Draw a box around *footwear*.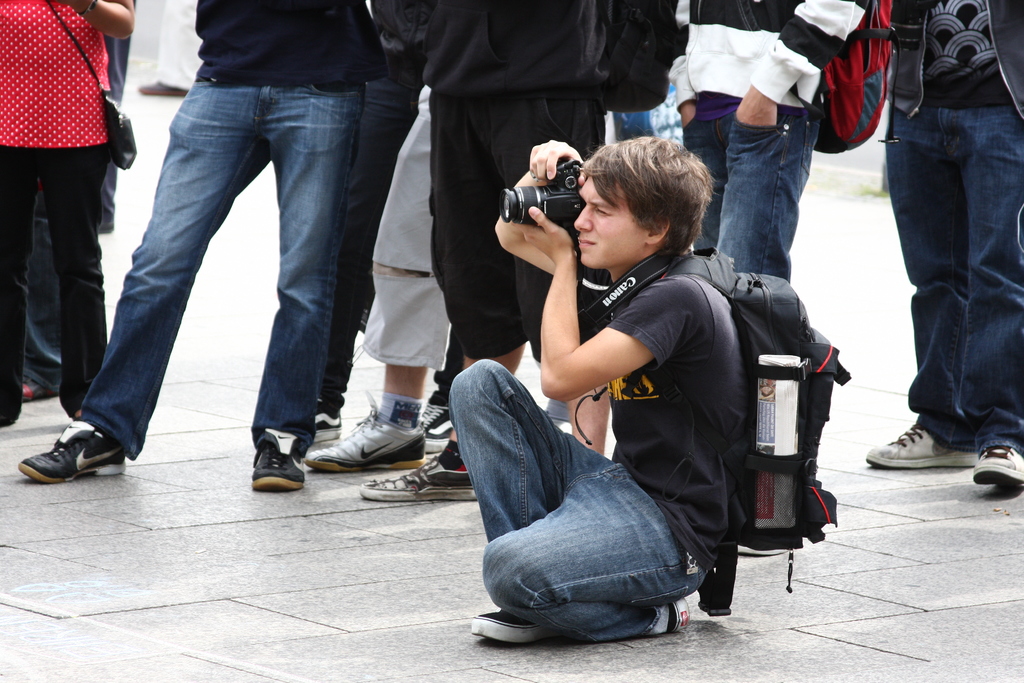
select_region(418, 397, 451, 448).
